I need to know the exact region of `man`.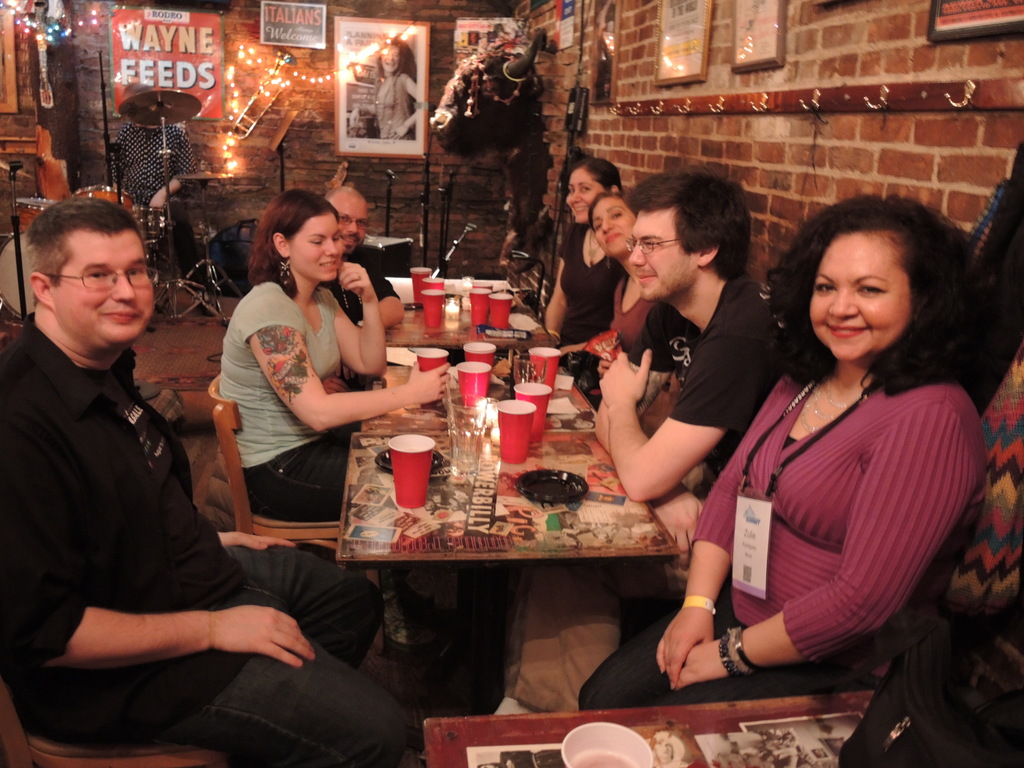
Region: BBox(496, 166, 781, 719).
